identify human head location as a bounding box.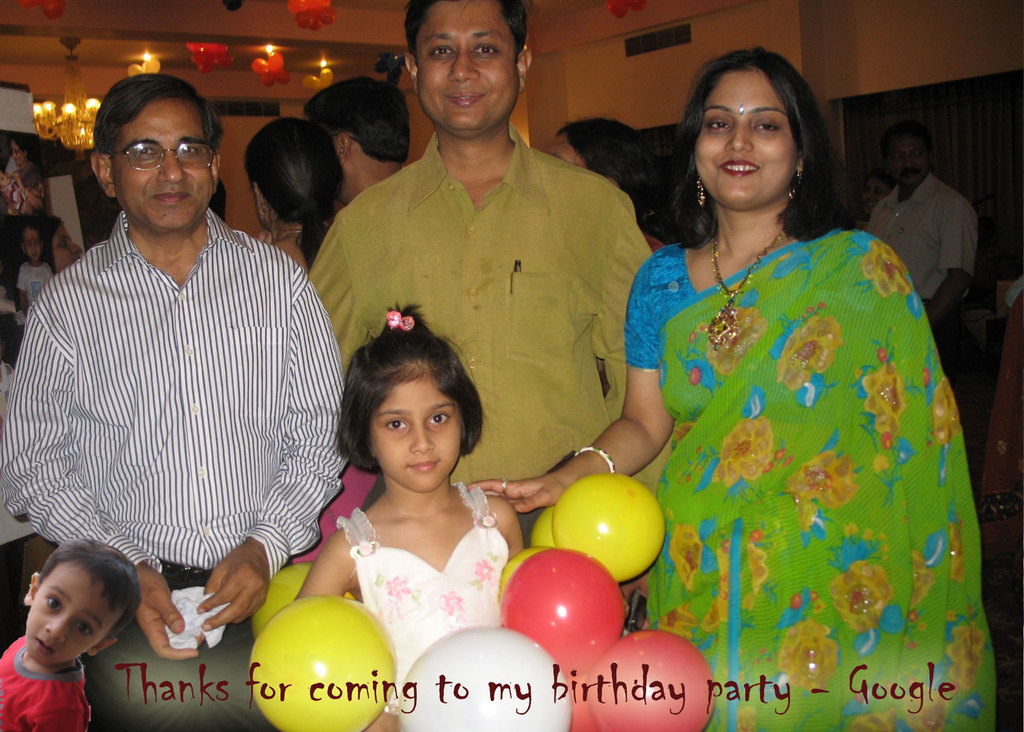
x1=855 y1=169 x2=895 y2=219.
